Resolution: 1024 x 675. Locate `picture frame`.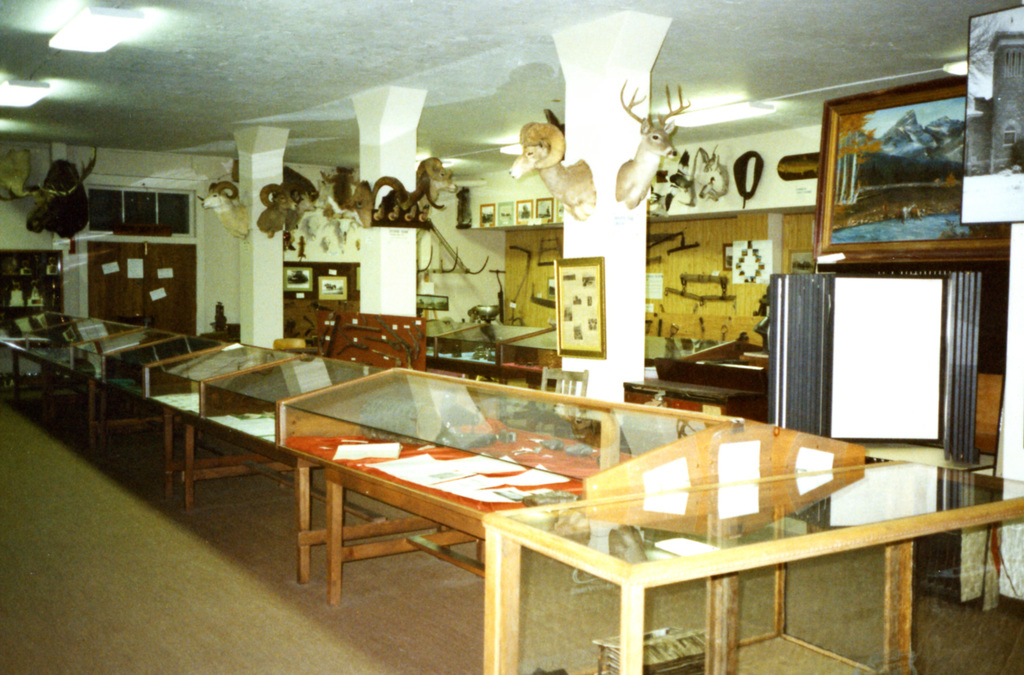
[left=550, top=253, right=609, bottom=360].
